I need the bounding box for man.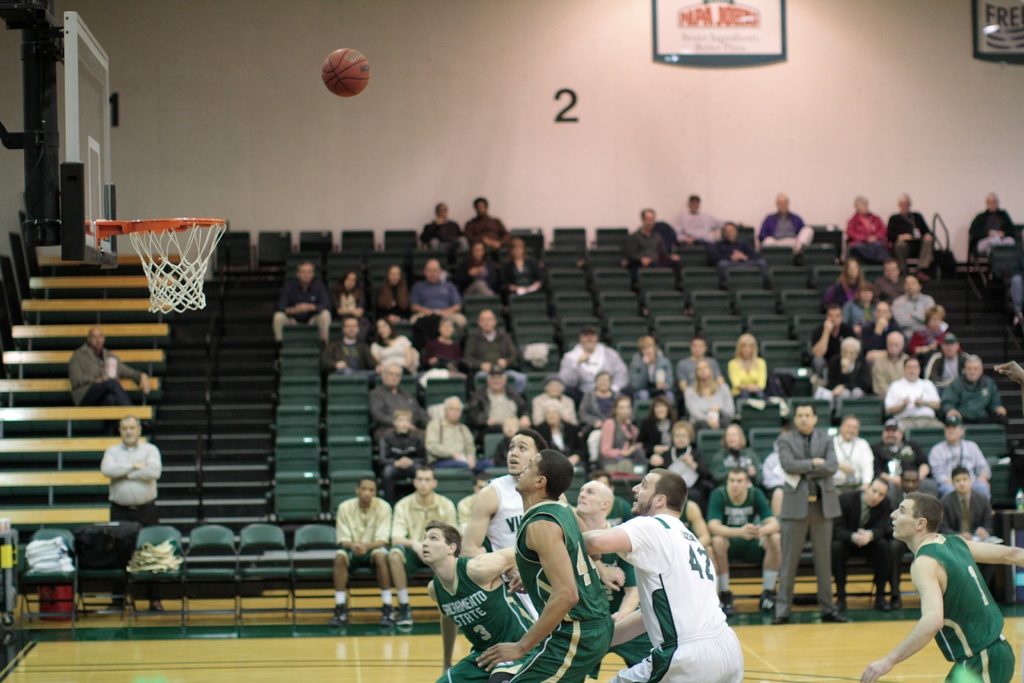
Here it is: [319, 315, 374, 388].
